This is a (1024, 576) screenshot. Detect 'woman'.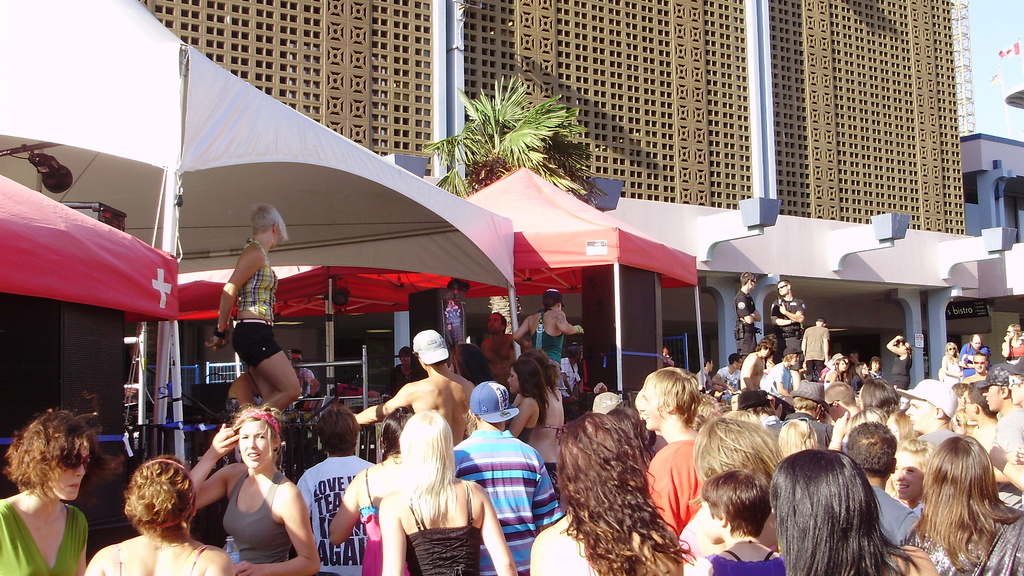
box=[210, 204, 307, 422].
